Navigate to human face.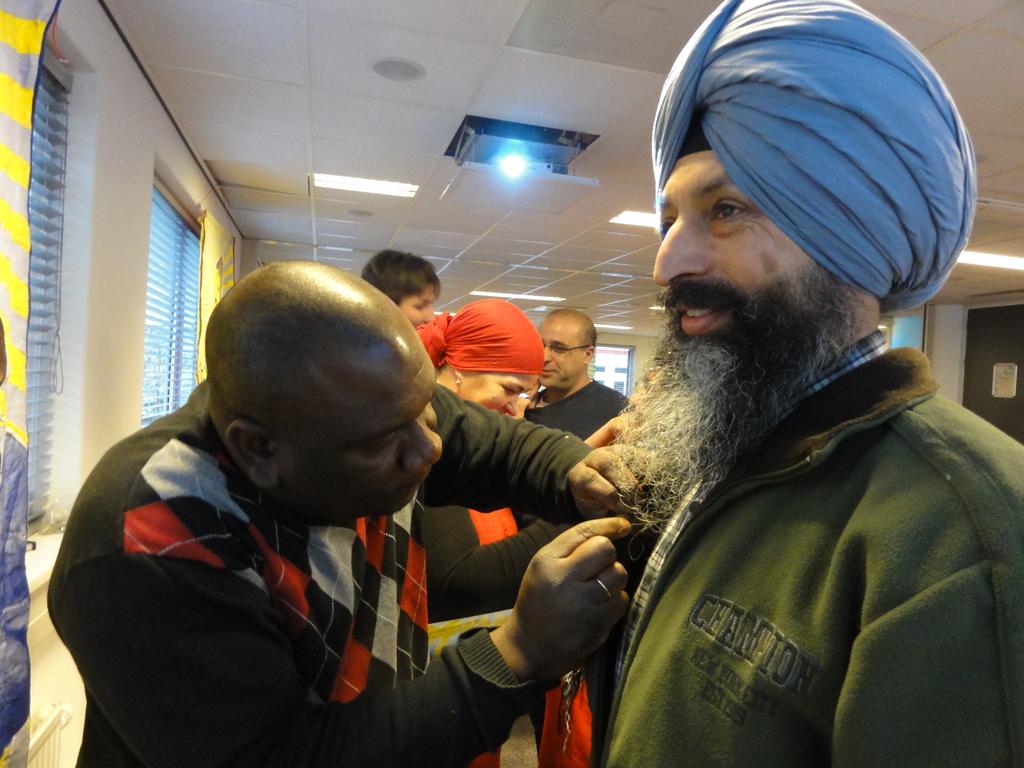
Navigation target: x1=473 y1=378 x2=532 y2=413.
